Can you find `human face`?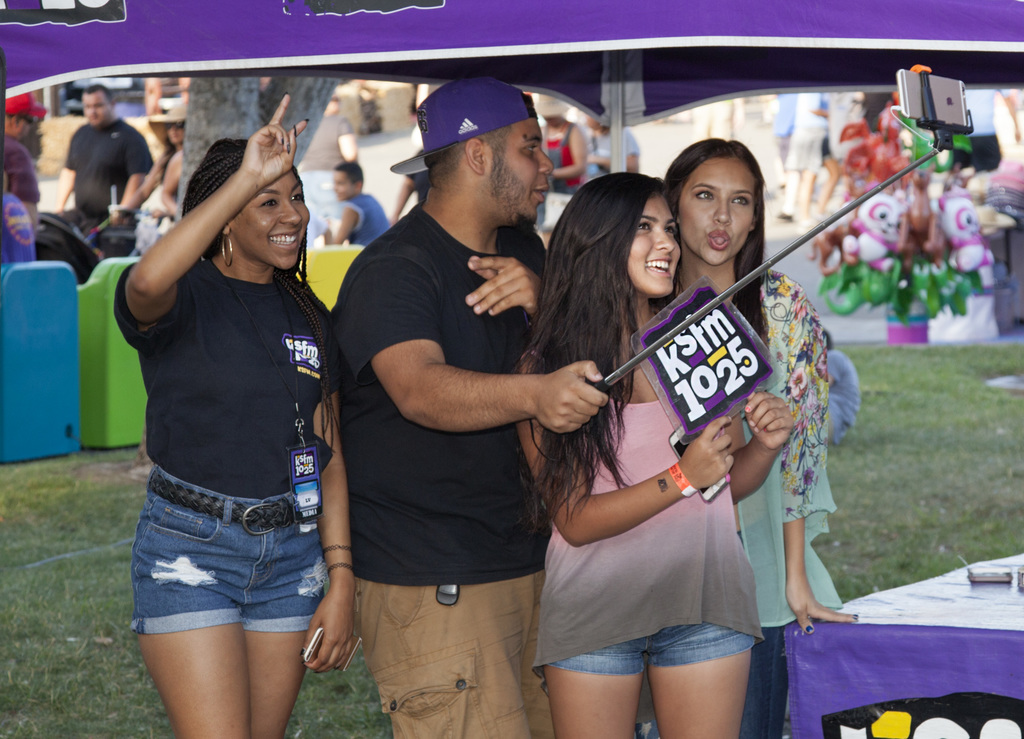
Yes, bounding box: <bbox>332, 170, 346, 198</bbox>.
